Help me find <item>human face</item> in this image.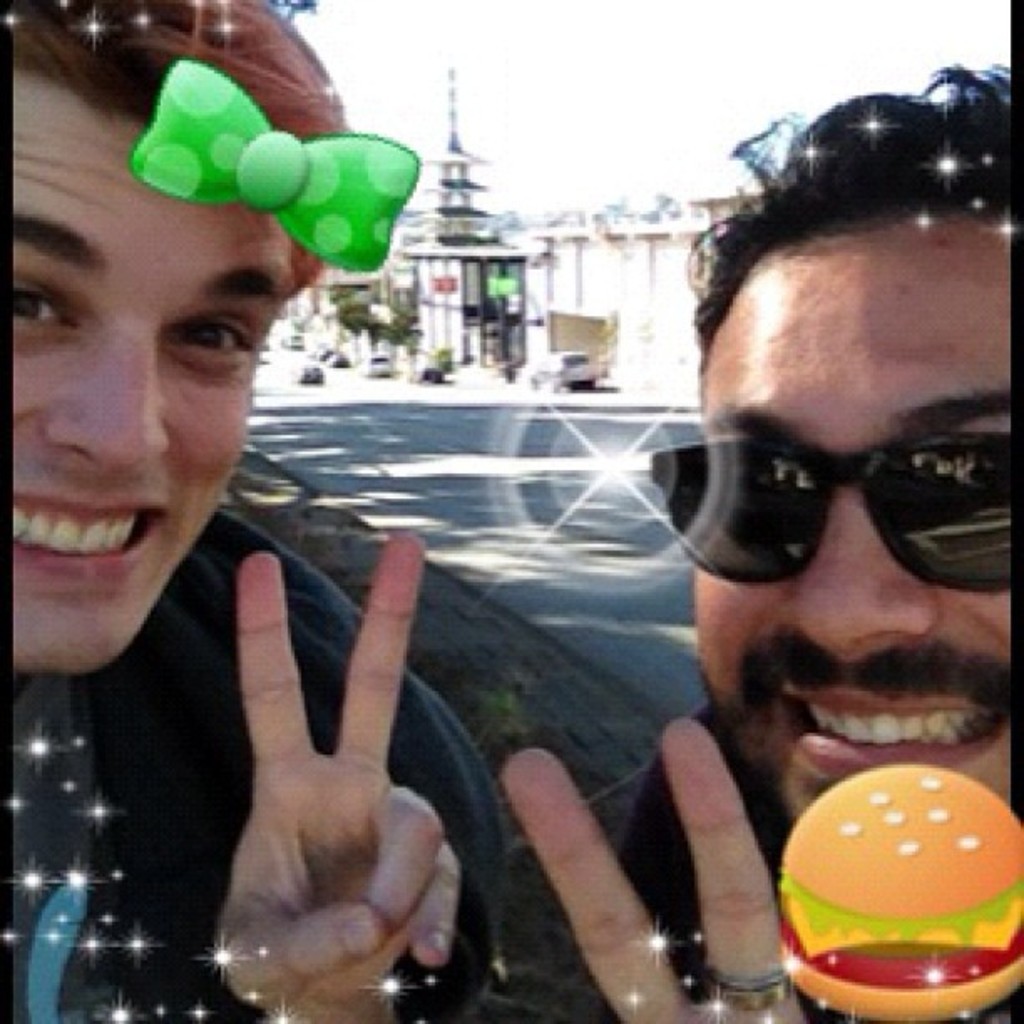
Found it: BBox(689, 218, 1019, 825).
